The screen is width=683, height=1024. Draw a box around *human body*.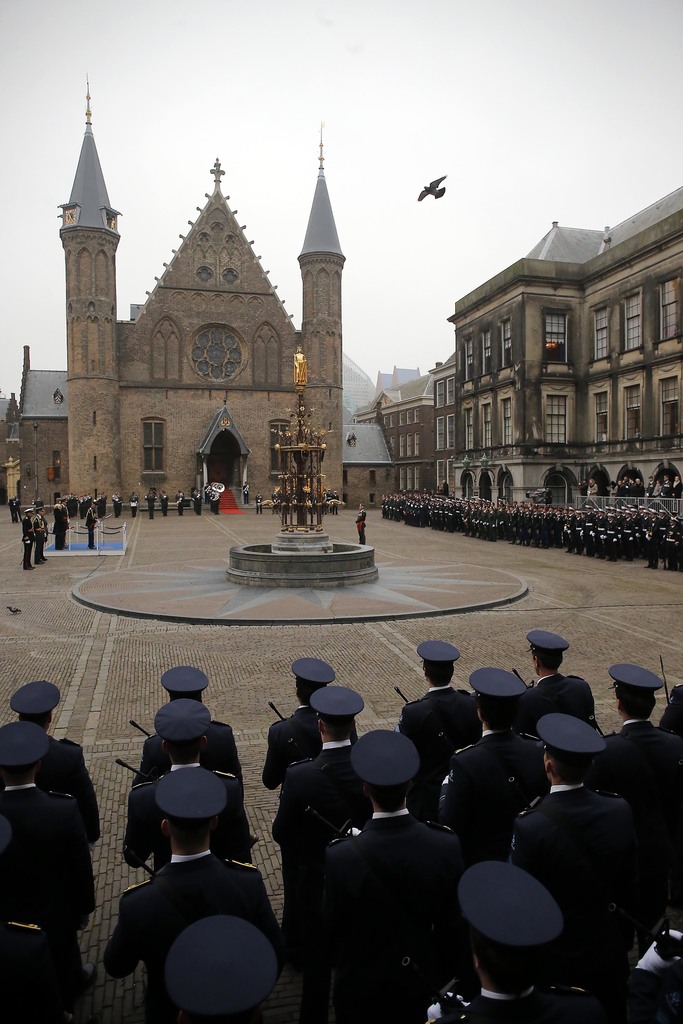
region(500, 733, 654, 1000).
